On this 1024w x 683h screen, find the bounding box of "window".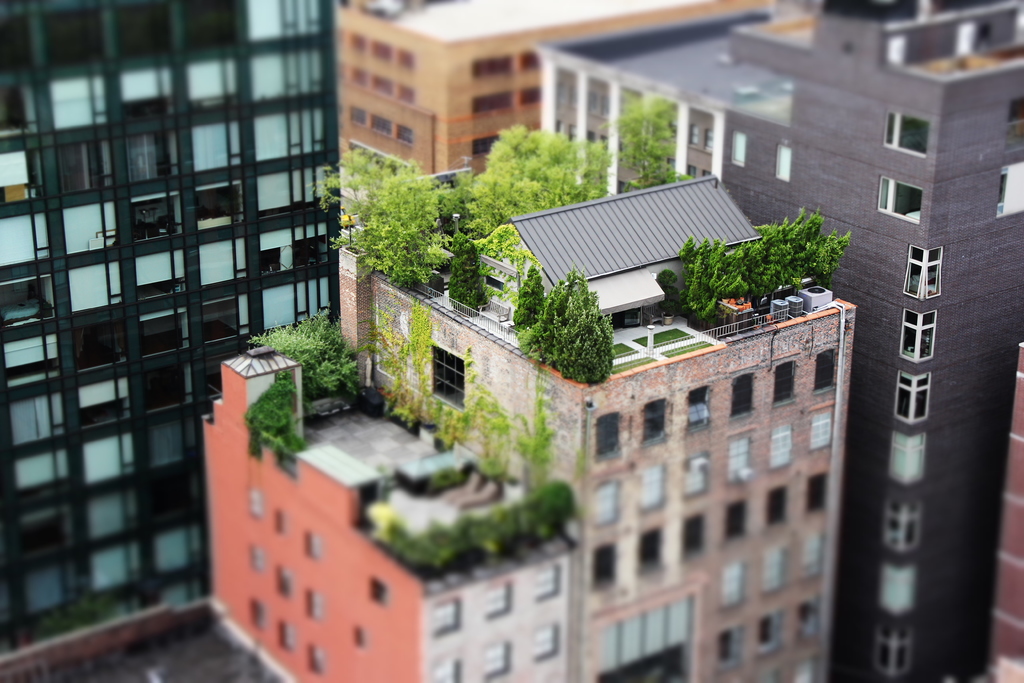
Bounding box: region(472, 93, 513, 115).
